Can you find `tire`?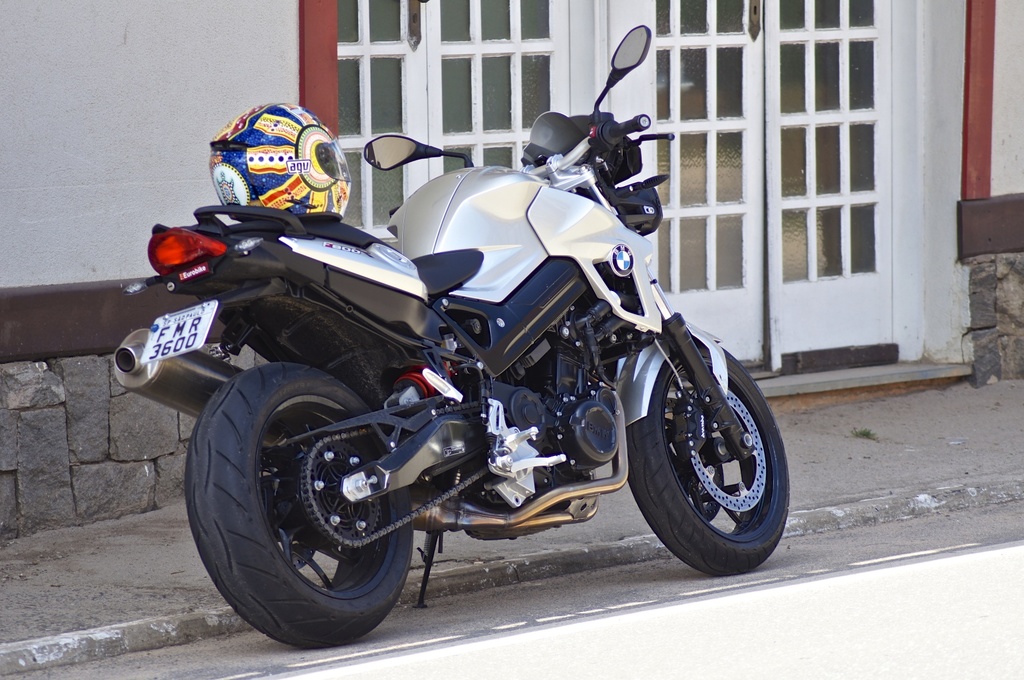
Yes, bounding box: bbox(186, 361, 415, 644).
